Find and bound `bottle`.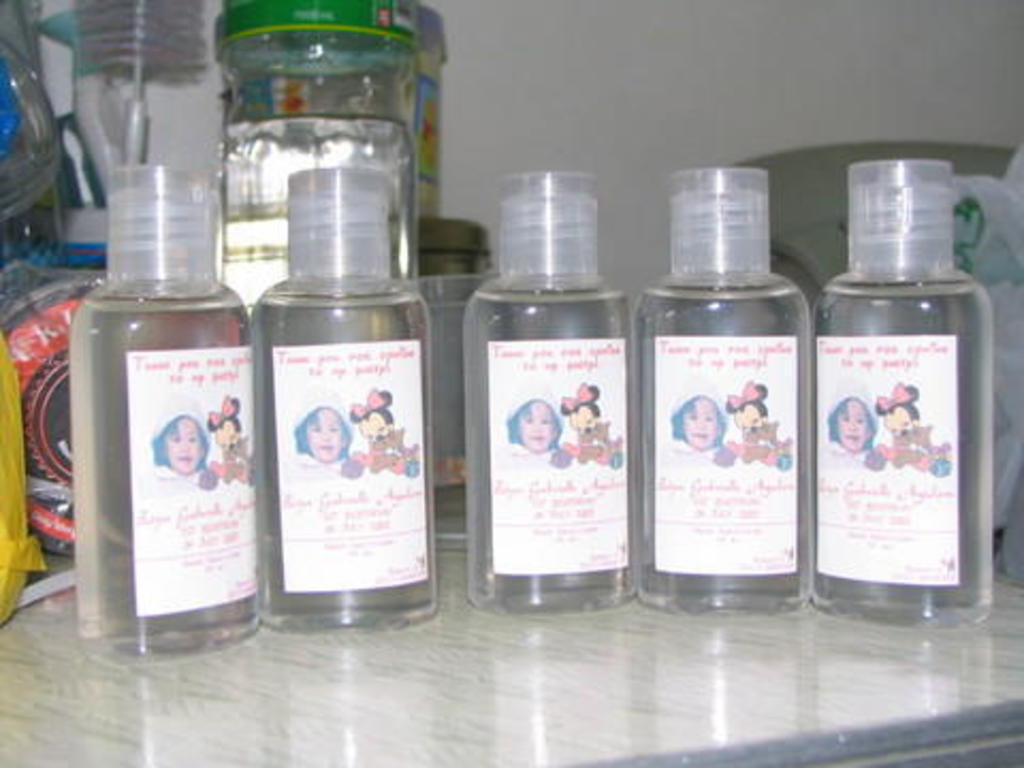
Bound: crop(245, 154, 439, 634).
